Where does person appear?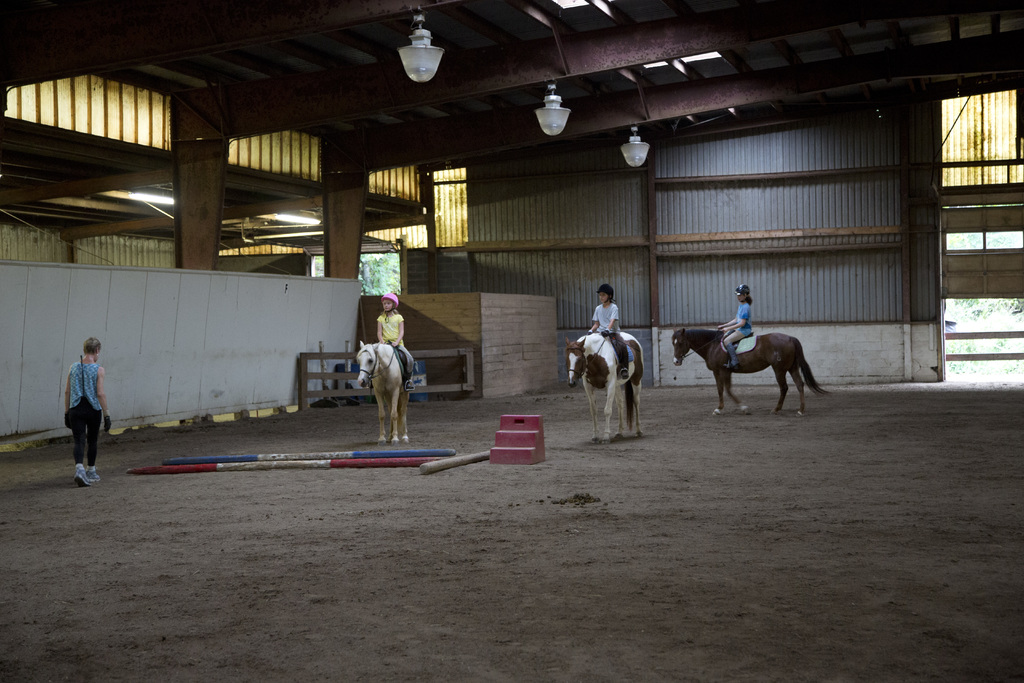
Appears at [left=61, top=331, right=115, bottom=491].
